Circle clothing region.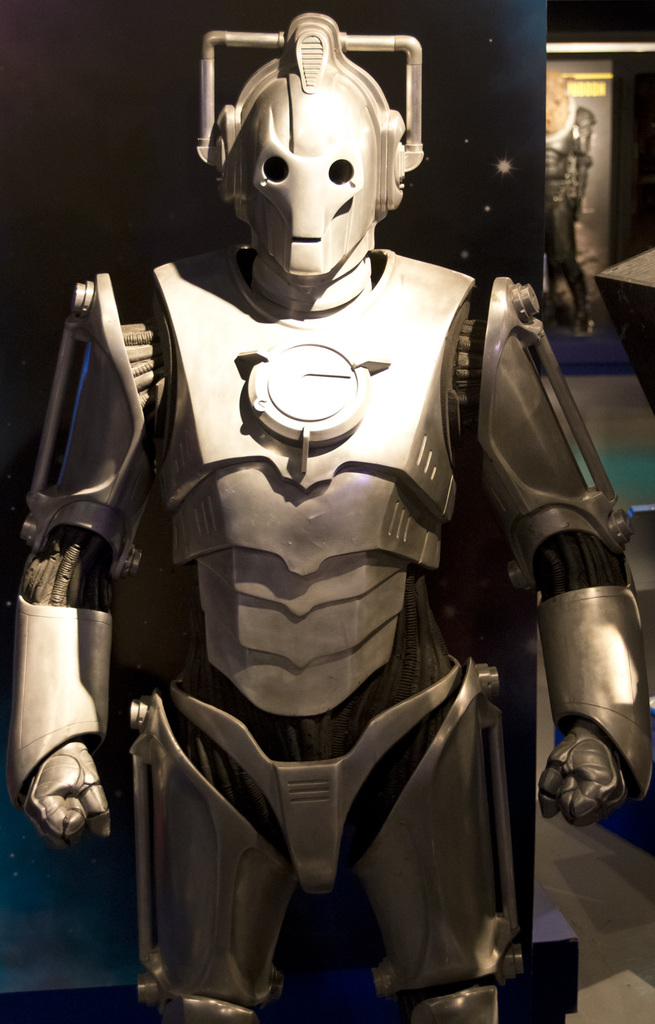
Region: {"x1": 0, "y1": 258, "x2": 636, "y2": 1023}.
